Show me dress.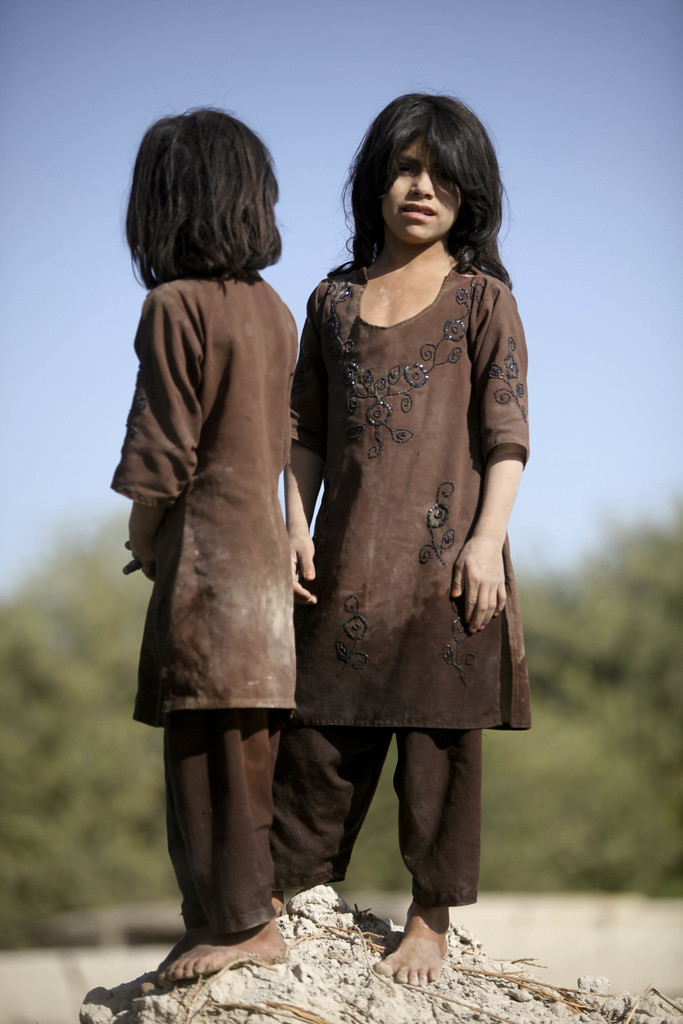
dress is here: 220,147,514,792.
